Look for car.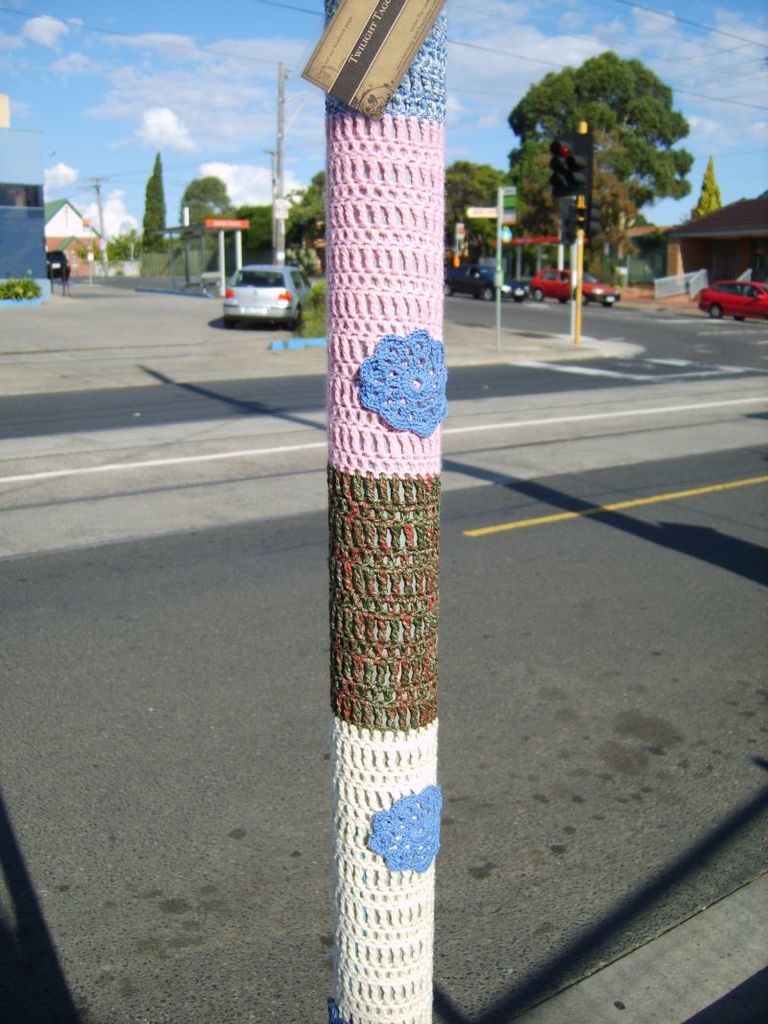
Found: (x1=222, y1=263, x2=311, y2=332).
